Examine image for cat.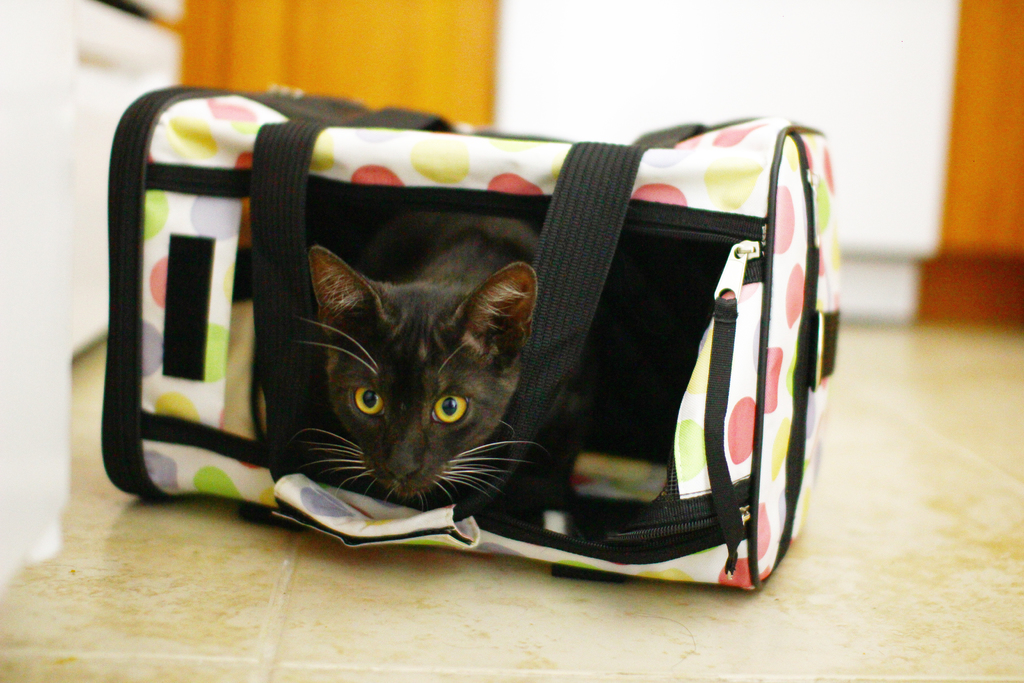
Examination result: x1=273, y1=210, x2=606, y2=522.
